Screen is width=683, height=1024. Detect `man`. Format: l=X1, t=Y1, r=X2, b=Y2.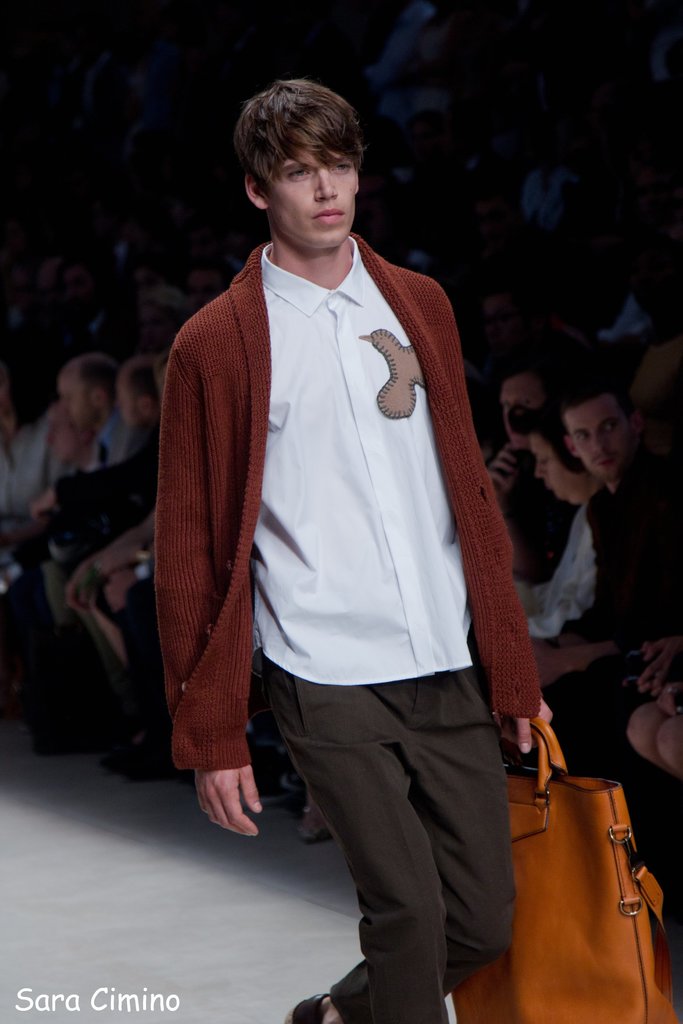
l=0, t=357, r=70, b=720.
